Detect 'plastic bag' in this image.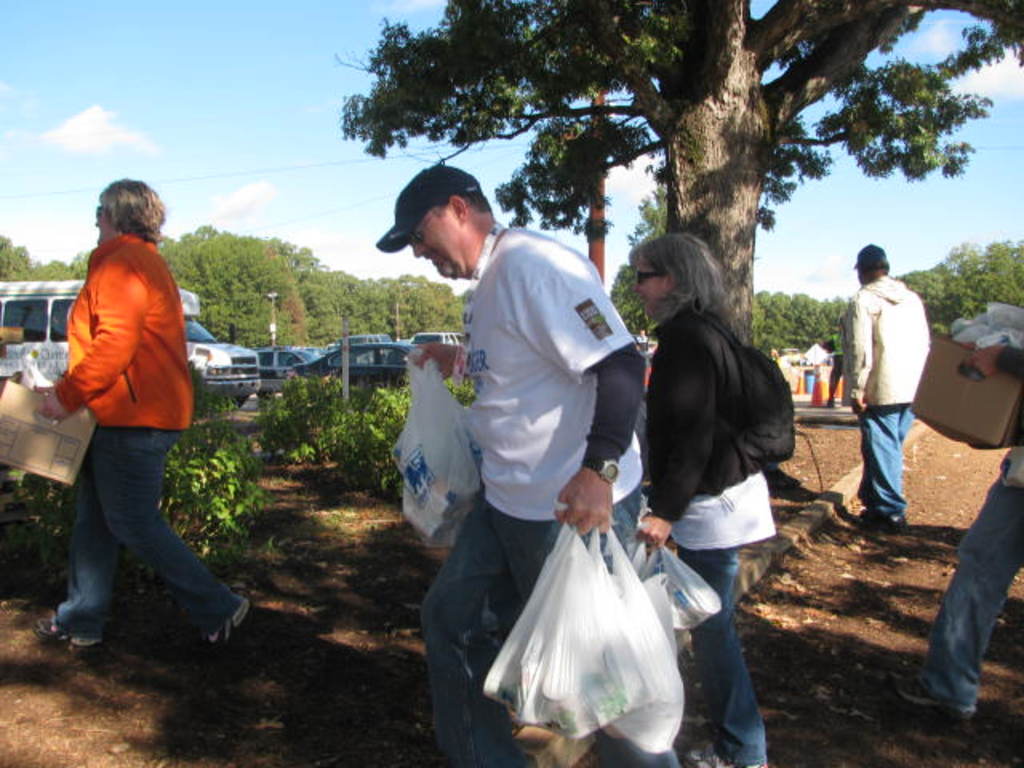
Detection: box=[482, 512, 672, 739].
